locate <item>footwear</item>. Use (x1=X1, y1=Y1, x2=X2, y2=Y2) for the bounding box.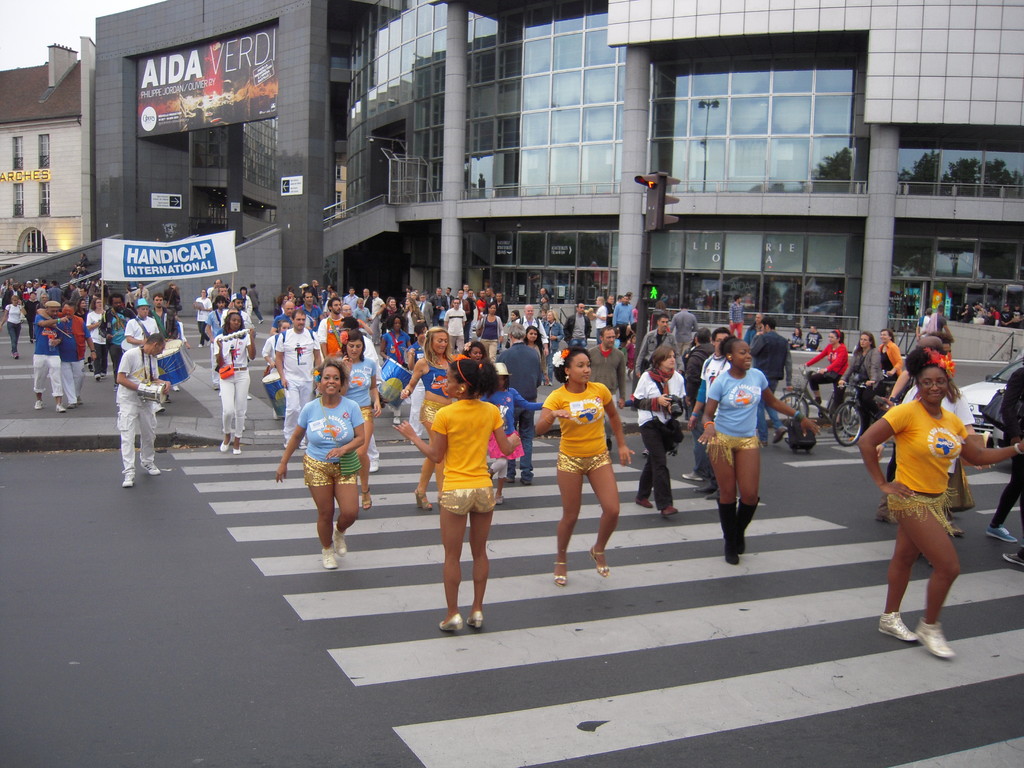
(x1=913, y1=620, x2=954, y2=662).
